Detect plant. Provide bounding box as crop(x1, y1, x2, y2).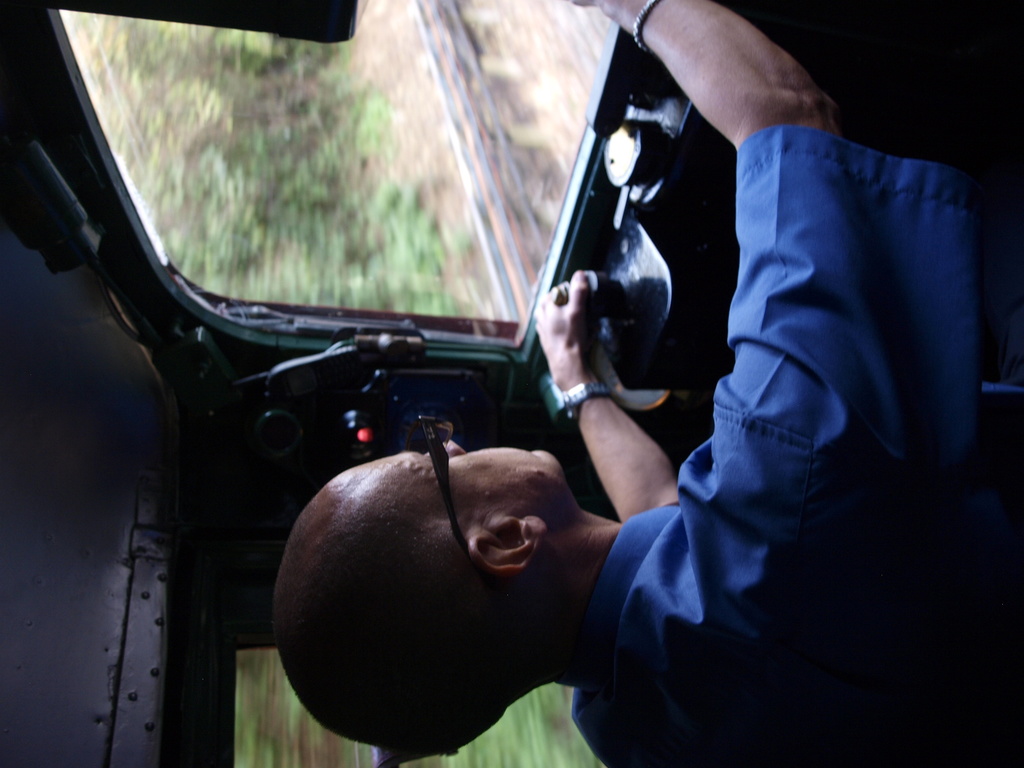
crop(50, 8, 468, 309).
